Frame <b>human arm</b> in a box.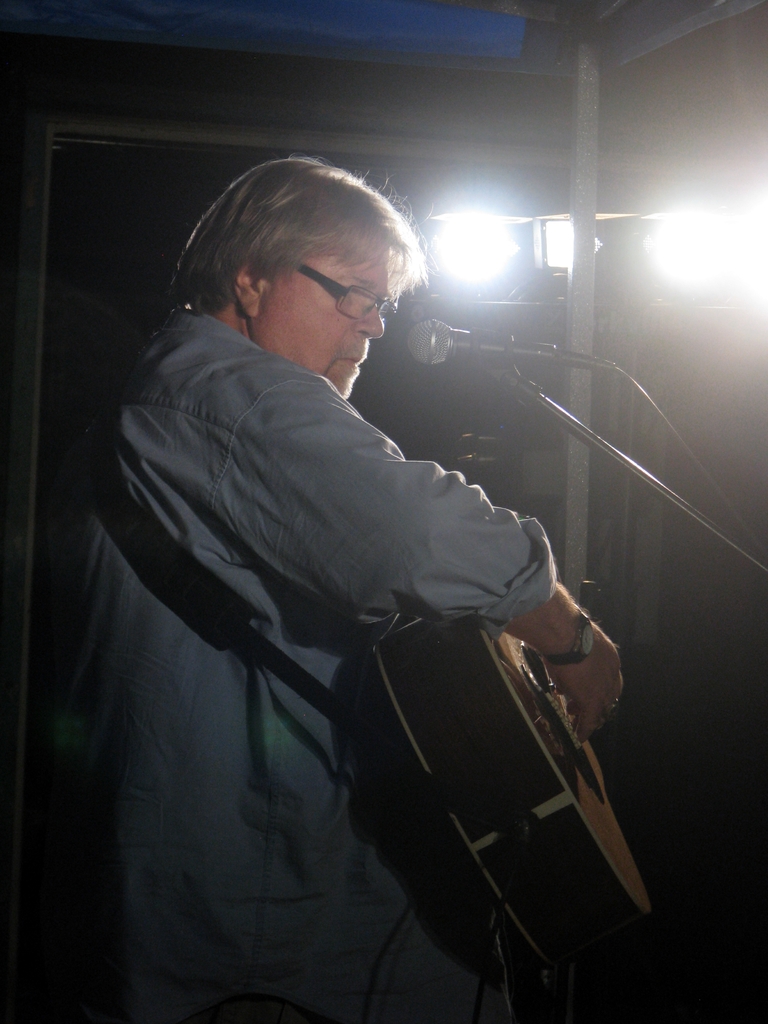
(147, 365, 570, 705).
